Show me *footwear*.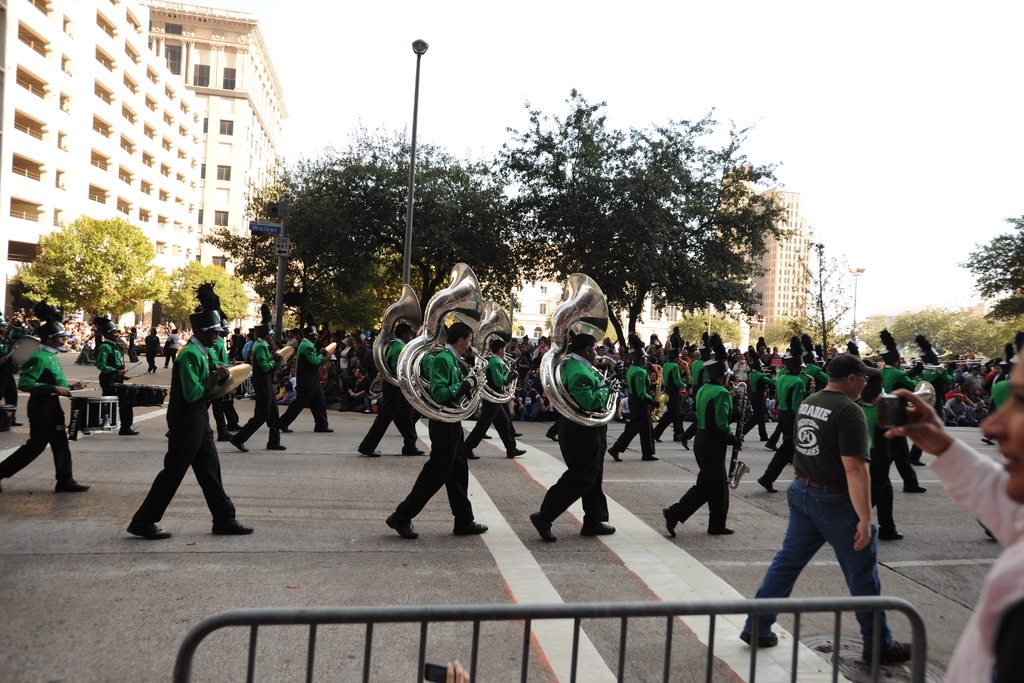
*footwear* is here: region(218, 431, 235, 441).
